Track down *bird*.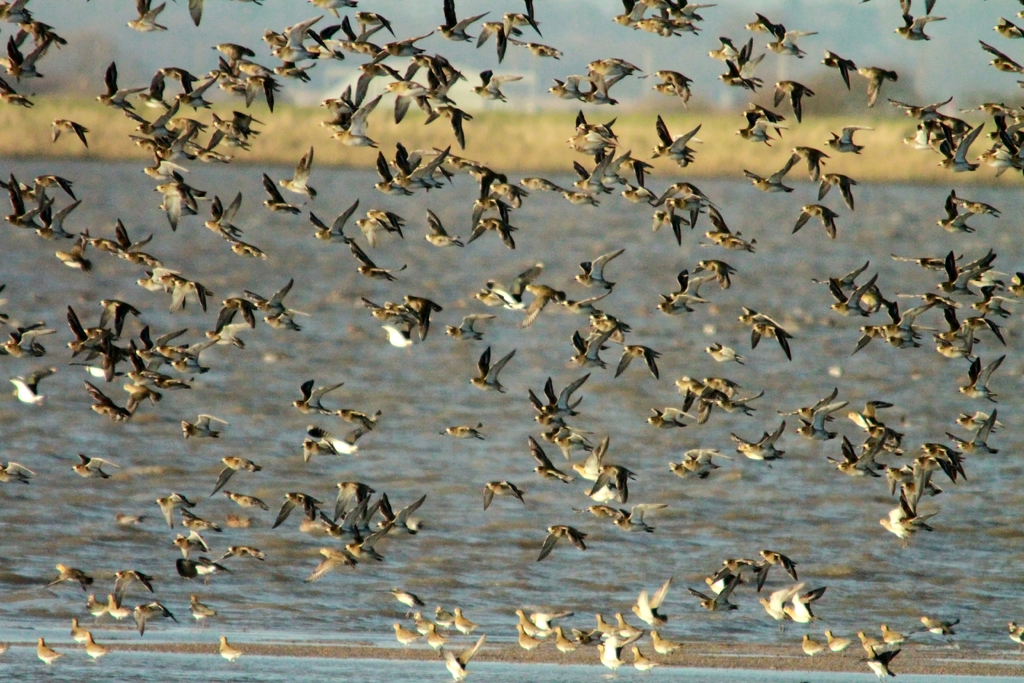
Tracked to rect(273, 60, 332, 86).
